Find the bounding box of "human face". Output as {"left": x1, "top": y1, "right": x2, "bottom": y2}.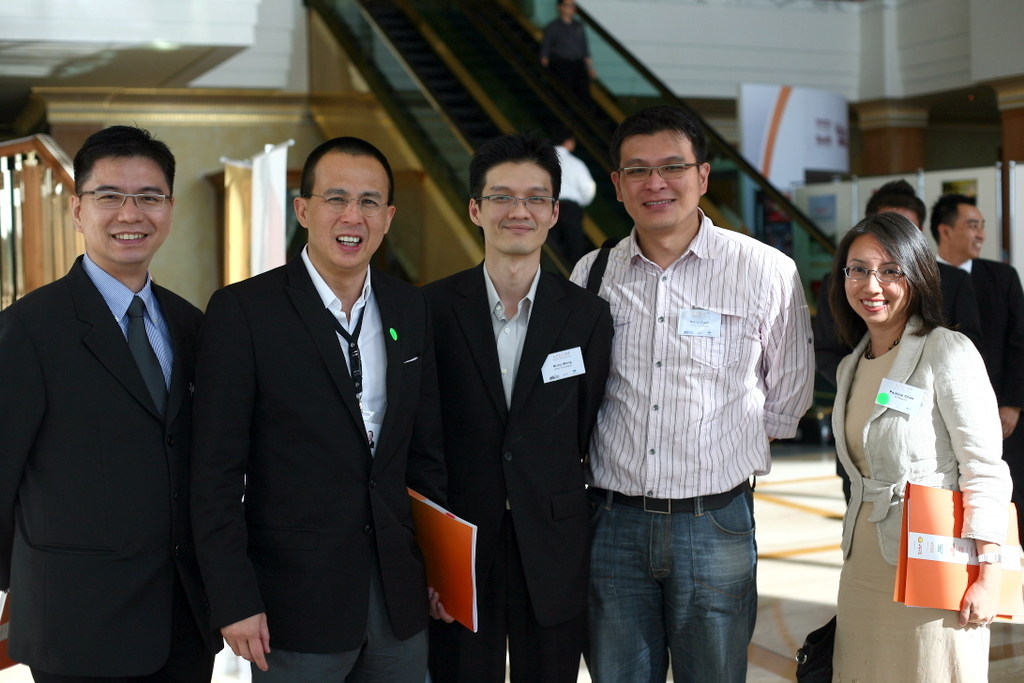
{"left": 957, "top": 201, "right": 985, "bottom": 260}.
